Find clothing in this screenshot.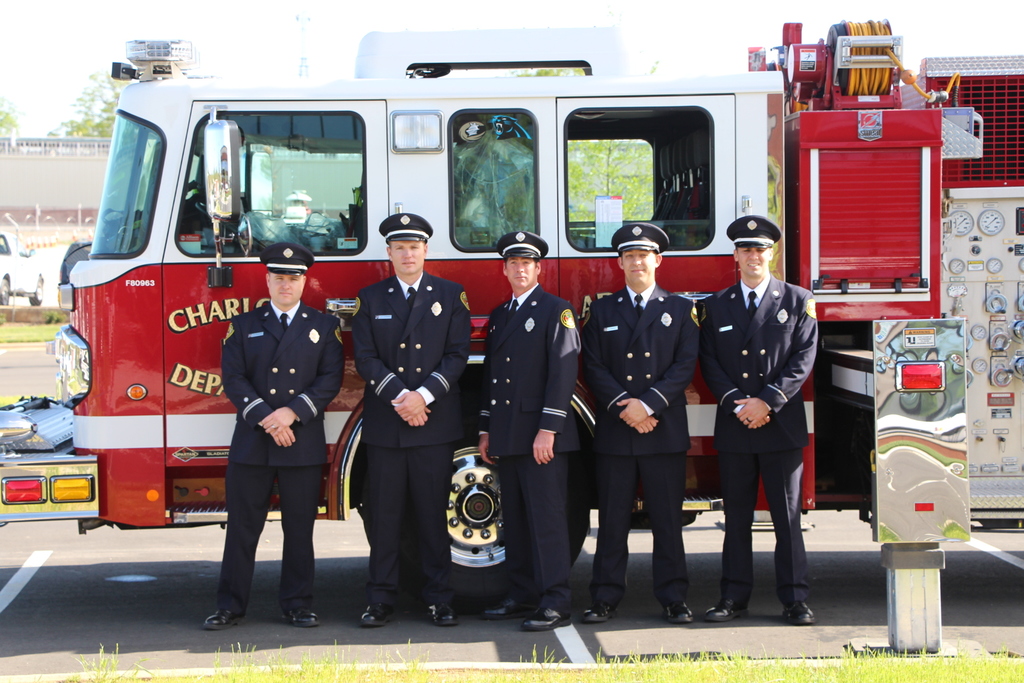
The bounding box for clothing is pyautogui.locateOnScreen(579, 284, 707, 603).
